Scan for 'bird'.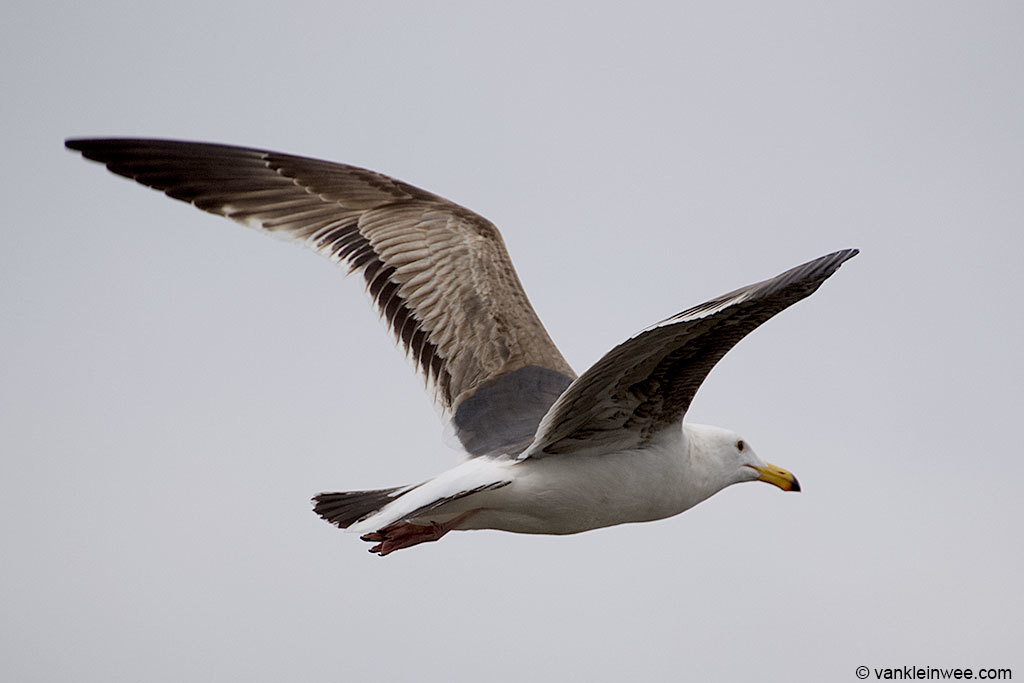
Scan result: <box>64,139,821,584</box>.
